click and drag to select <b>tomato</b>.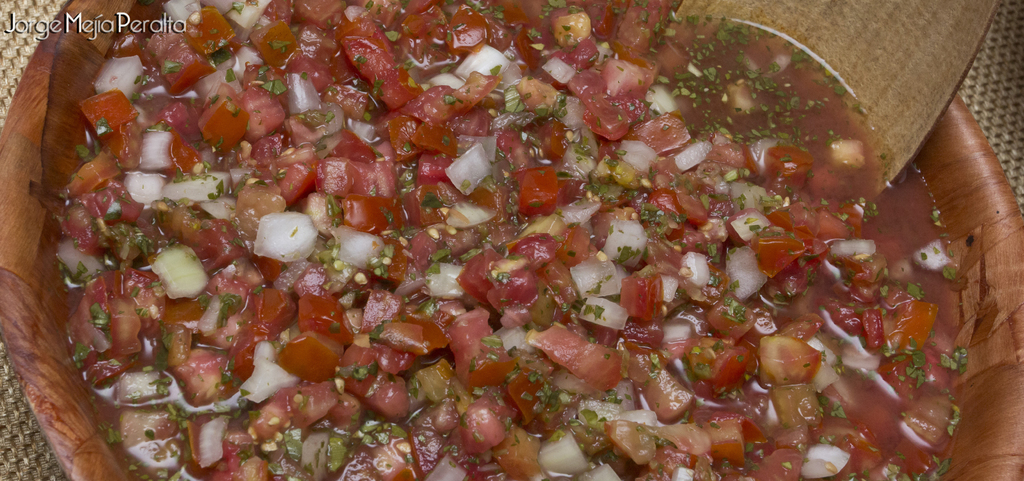
Selection: x1=296, y1=283, x2=351, y2=344.
